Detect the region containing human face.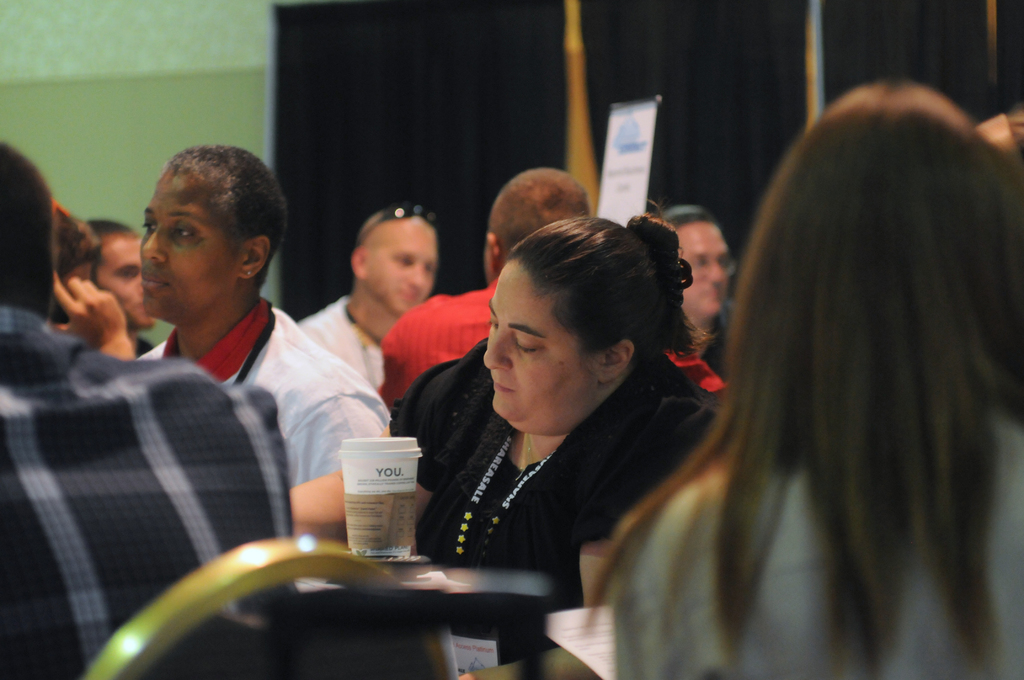
(483, 263, 590, 433).
